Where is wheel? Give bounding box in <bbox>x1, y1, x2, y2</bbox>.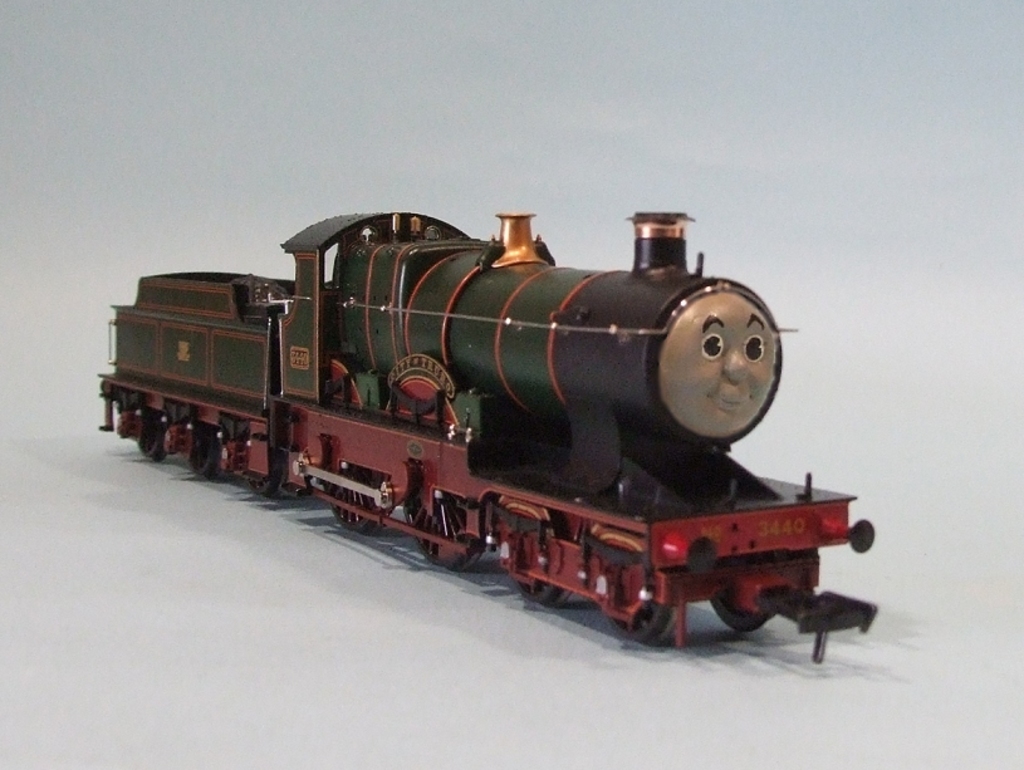
<bbox>137, 406, 167, 461</bbox>.
